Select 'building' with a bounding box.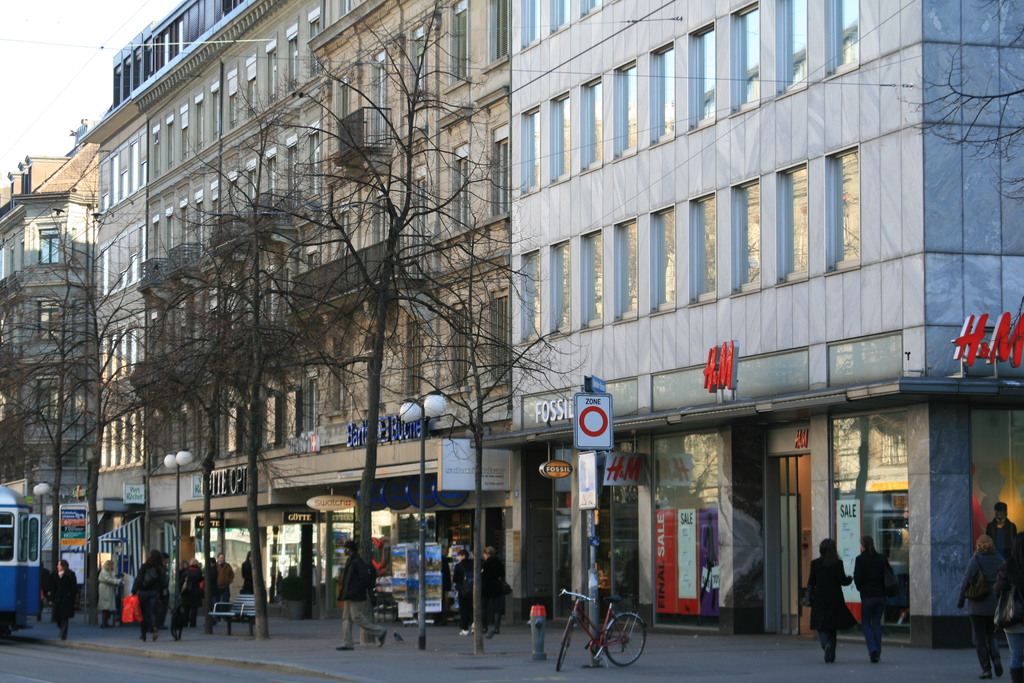
{"x1": 507, "y1": 0, "x2": 1023, "y2": 656}.
